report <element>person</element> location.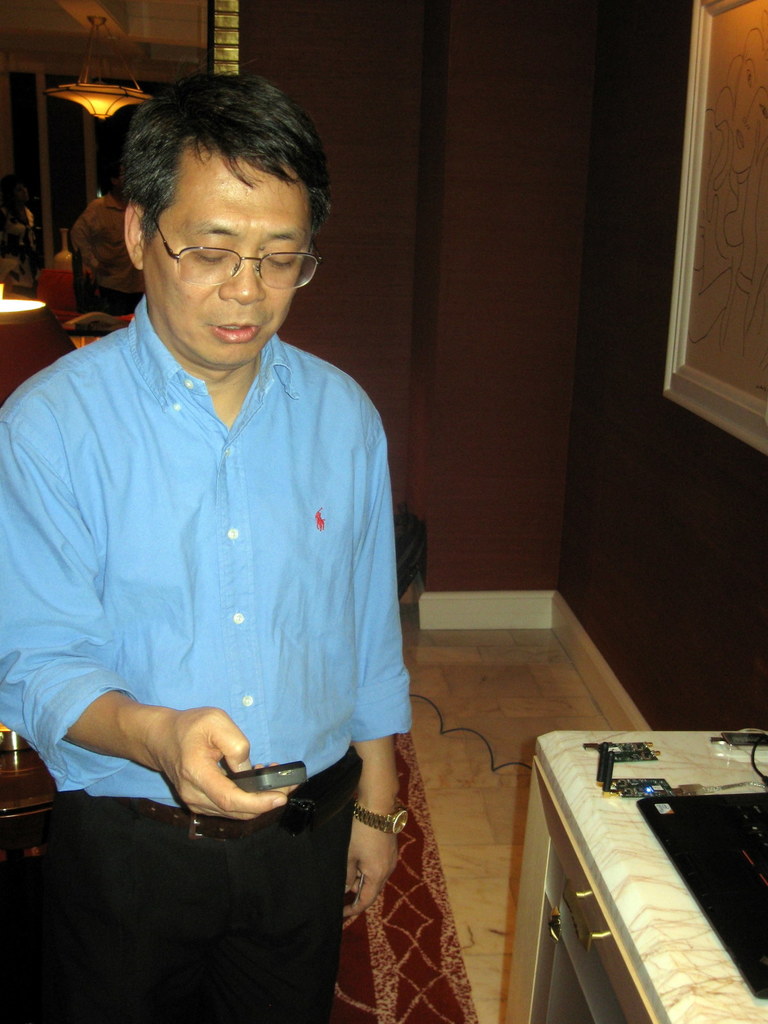
Report: 72 159 144 317.
